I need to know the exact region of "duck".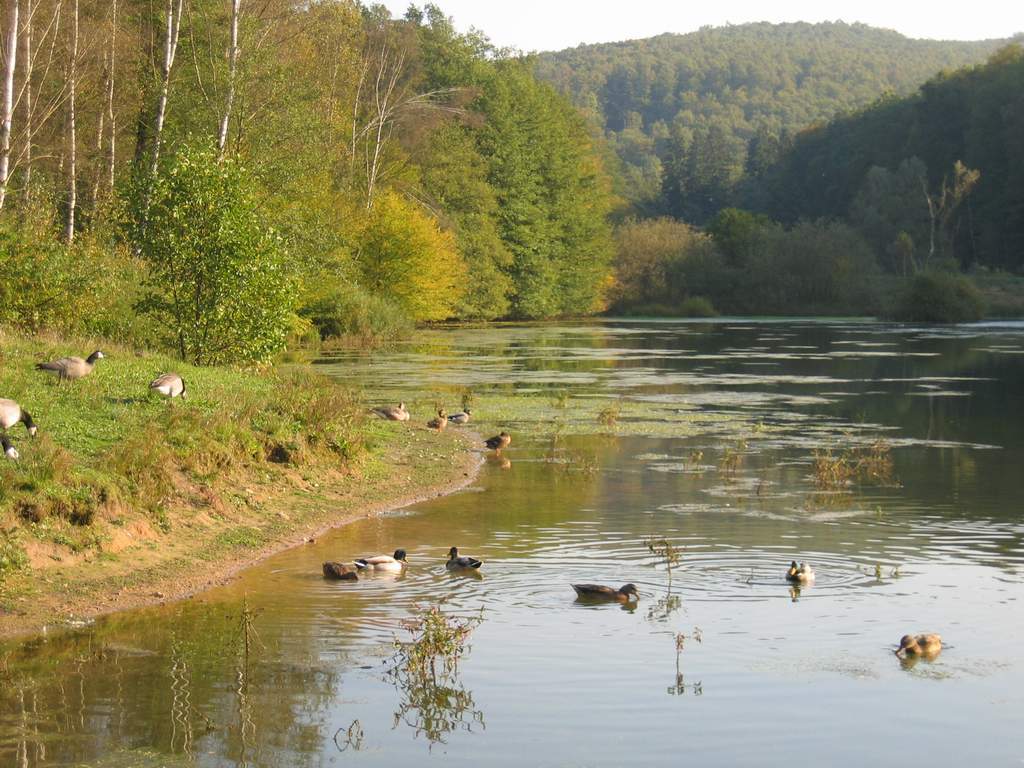
Region: (x1=0, y1=392, x2=42, y2=457).
